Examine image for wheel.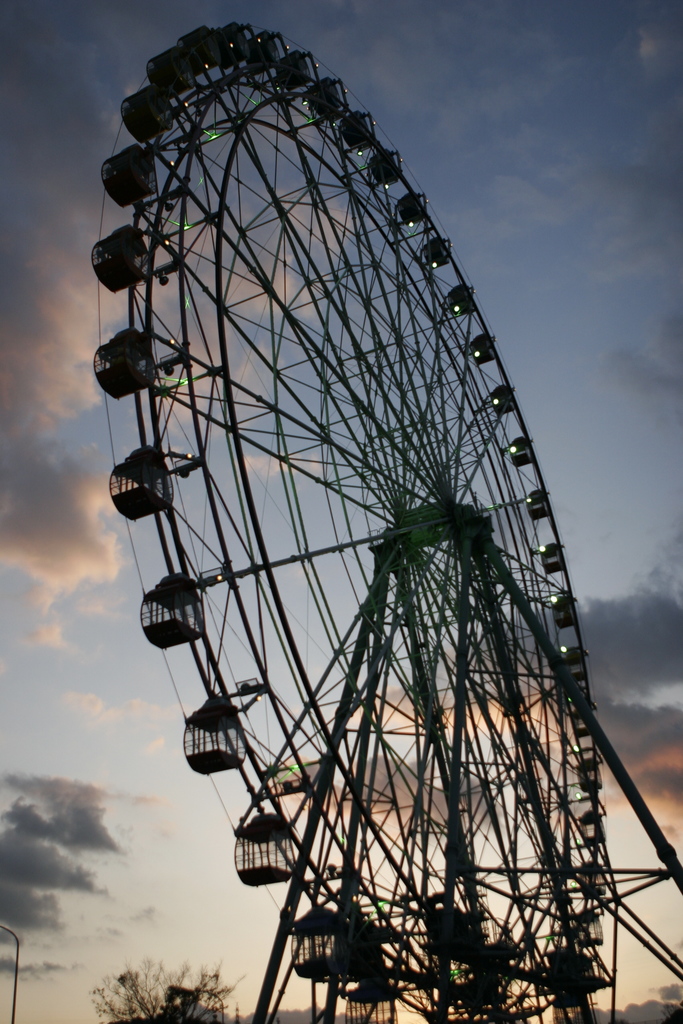
Examination result: pyautogui.locateOnScreen(117, 0, 609, 1011).
